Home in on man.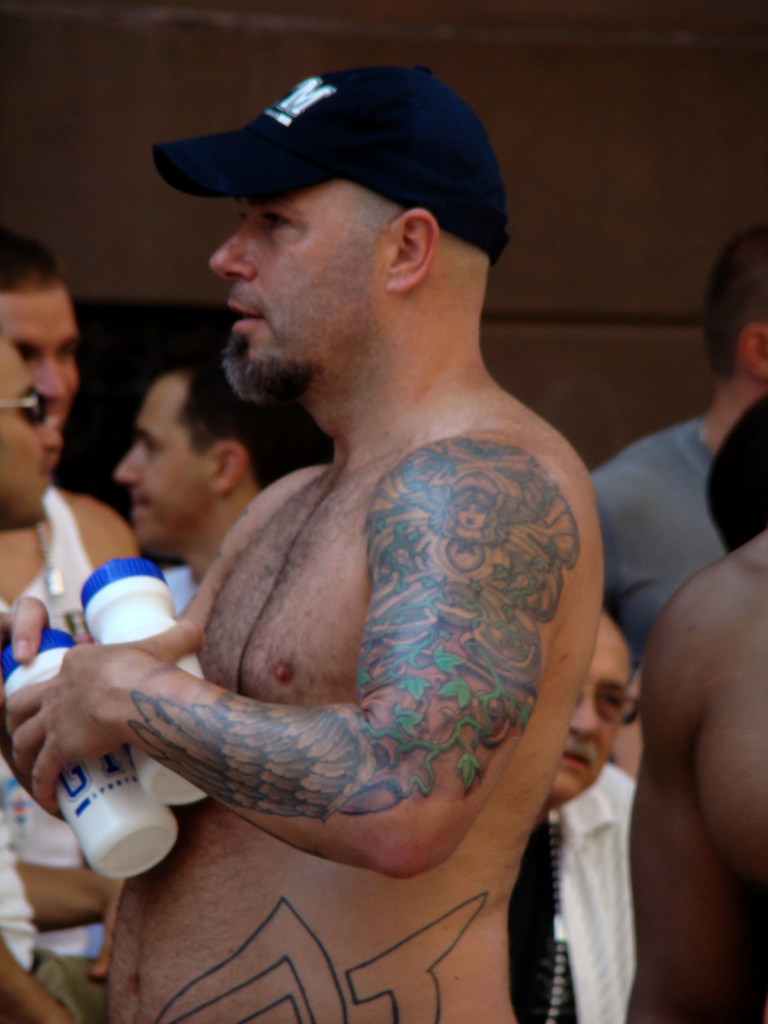
Homed in at <region>584, 214, 767, 672</region>.
